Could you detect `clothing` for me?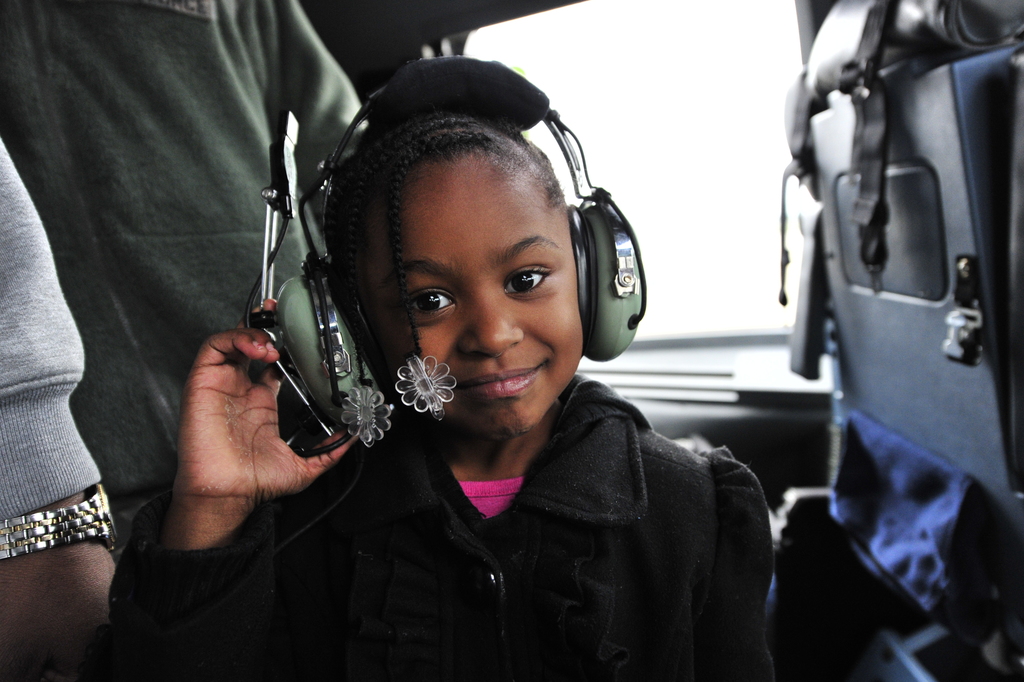
Detection result: bbox=(105, 361, 781, 681).
